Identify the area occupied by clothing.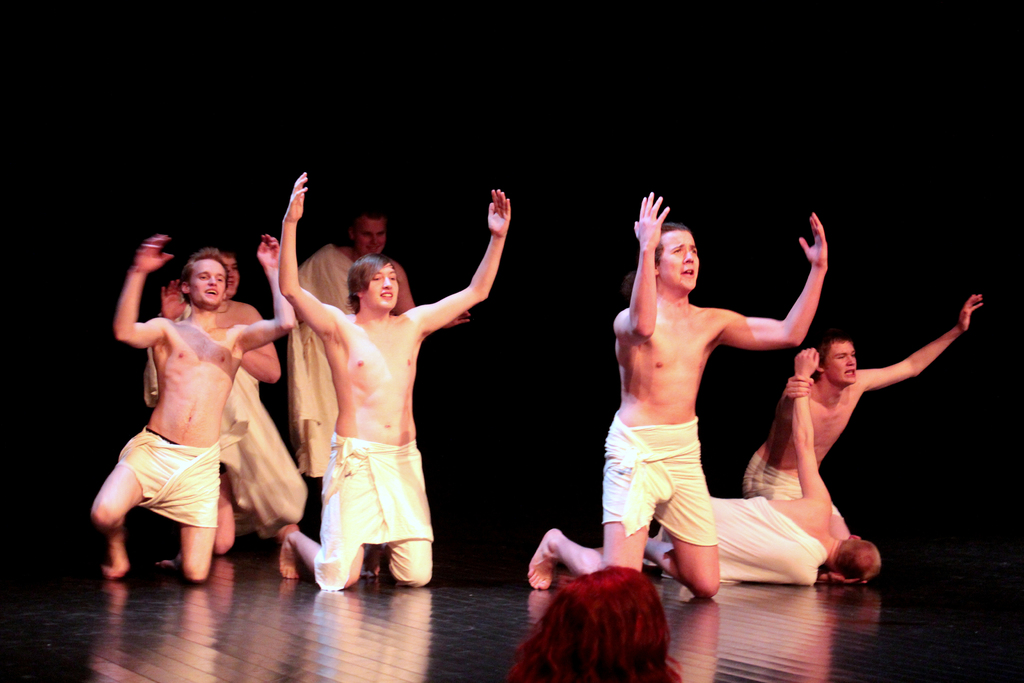
Area: left=596, top=415, right=716, bottom=550.
